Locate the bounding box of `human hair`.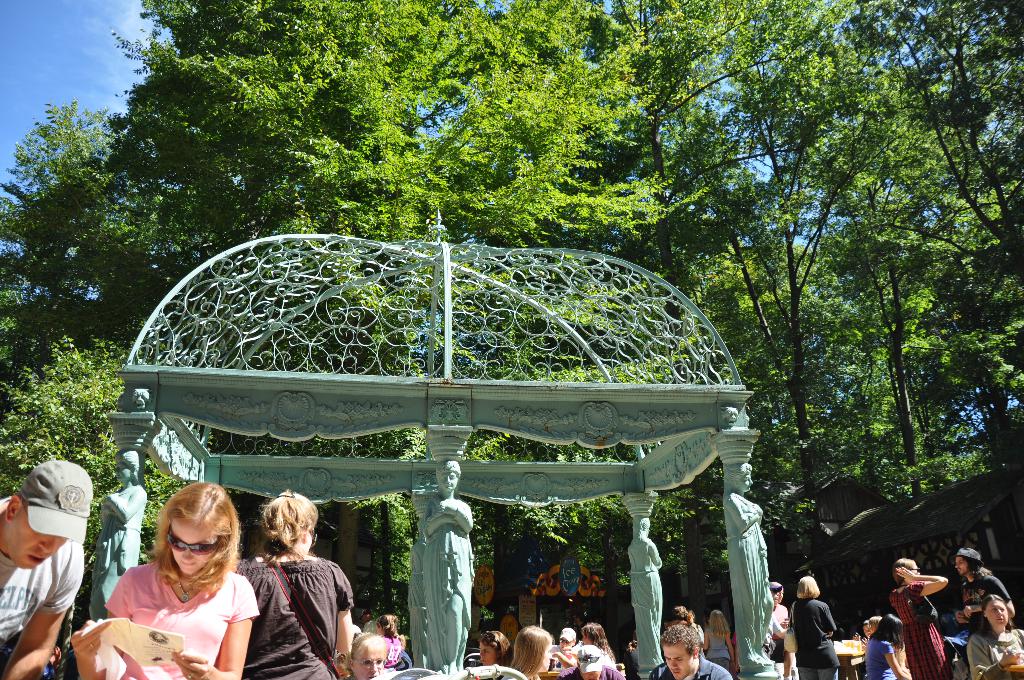
Bounding box: BBox(706, 607, 728, 632).
